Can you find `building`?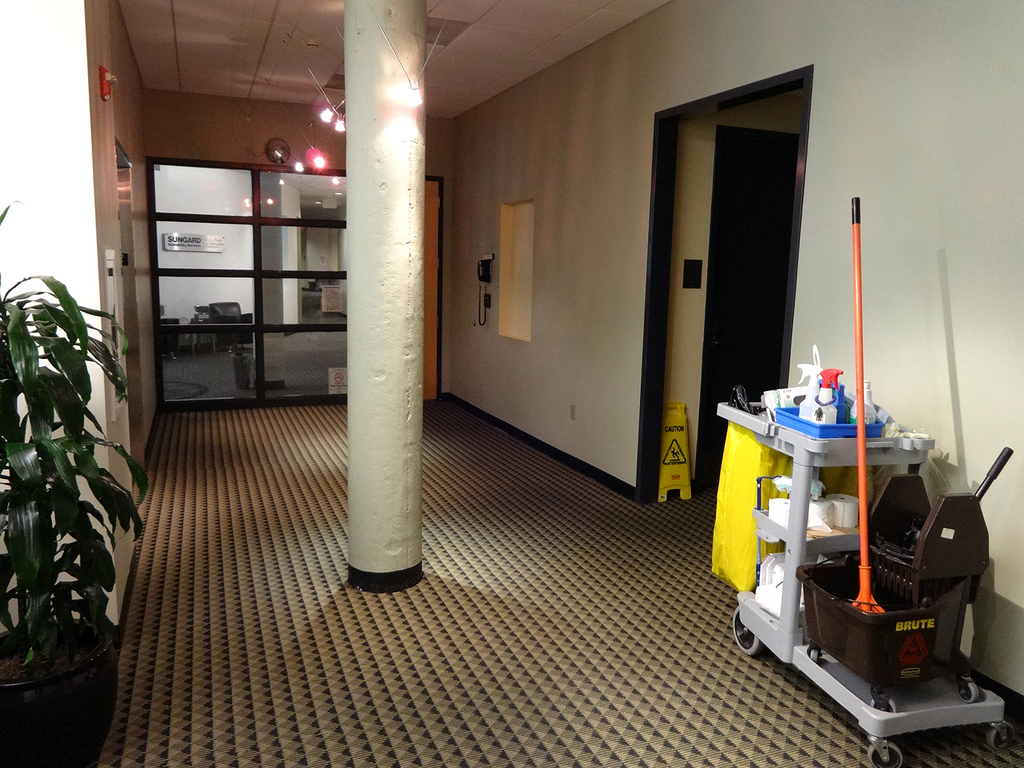
Yes, bounding box: crop(0, 0, 1023, 767).
